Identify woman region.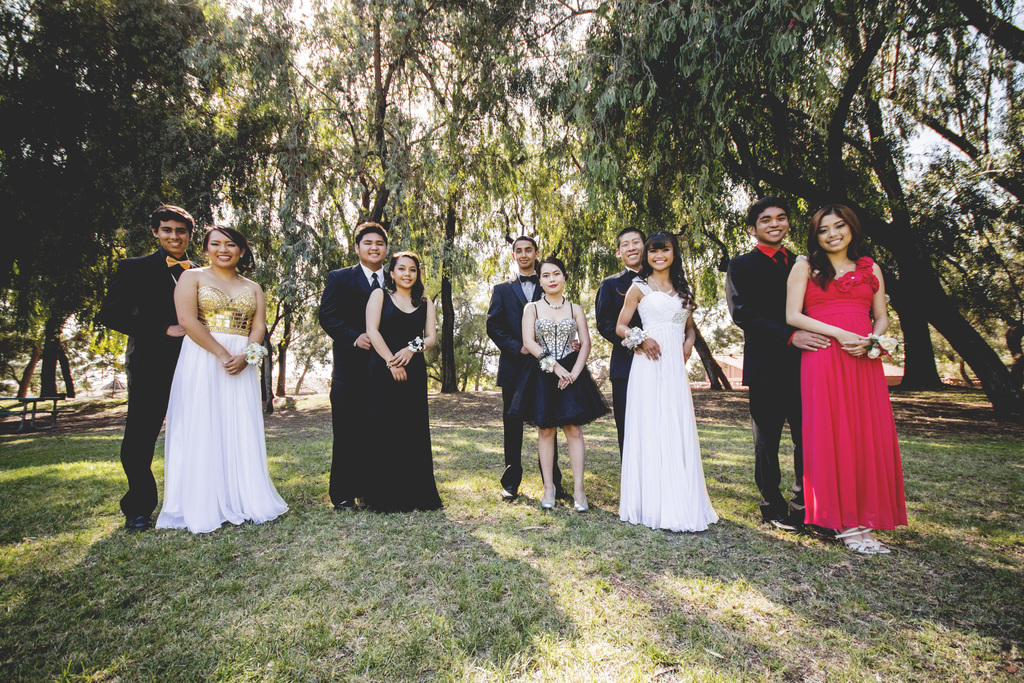
Region: box=[780, 206, 896, 557].
